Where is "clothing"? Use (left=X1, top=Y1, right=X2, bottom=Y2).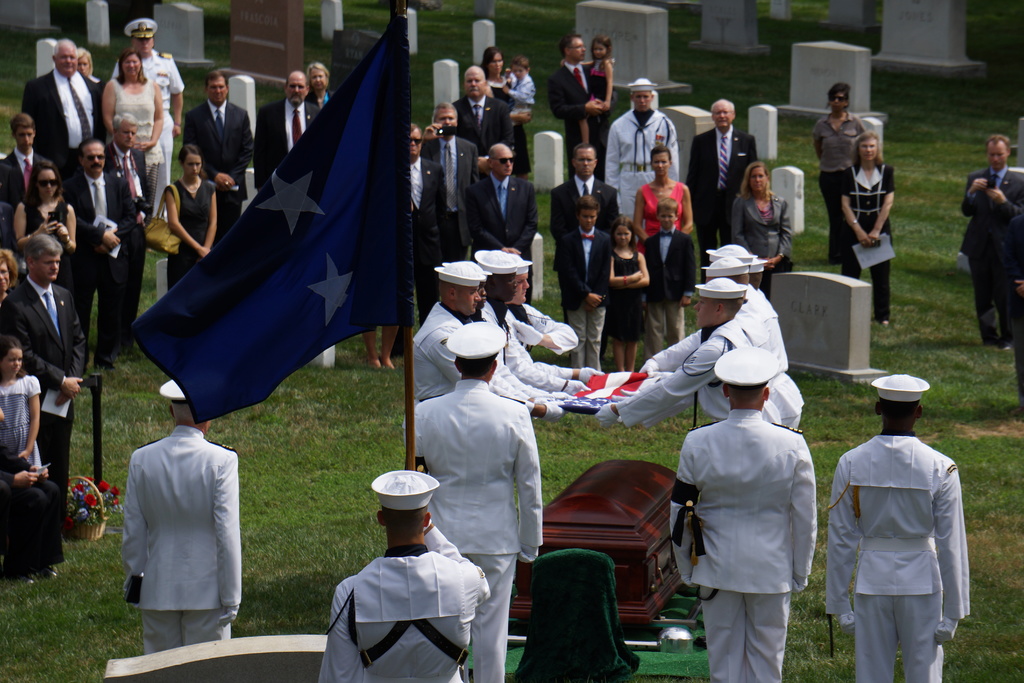
(left=831, top=158, right=899, bottom=320).
